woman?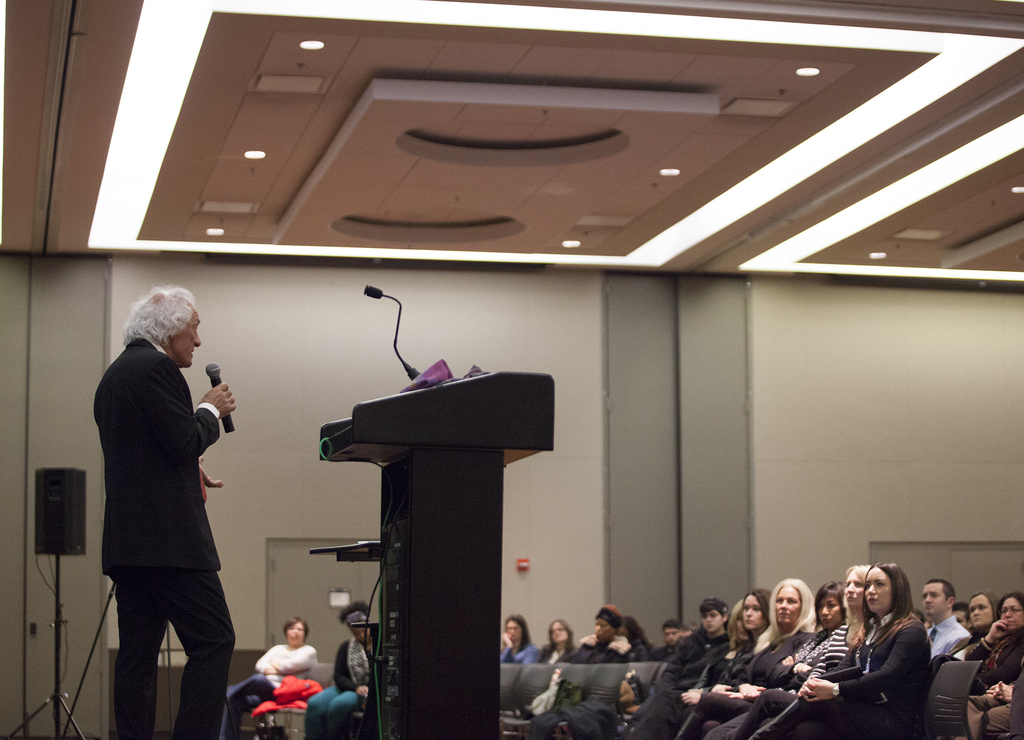
[x1=678, y1=579, x2=820, y2=739]
